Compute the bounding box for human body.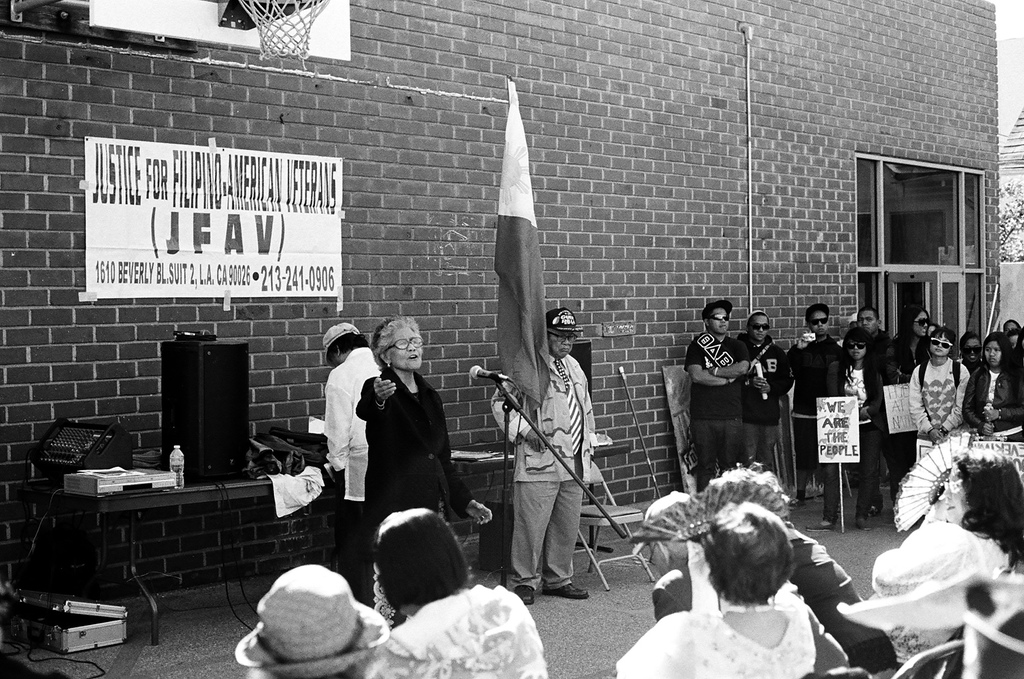
{"left": 738, "top": 313, "right": 788, "bottom": 465}.
